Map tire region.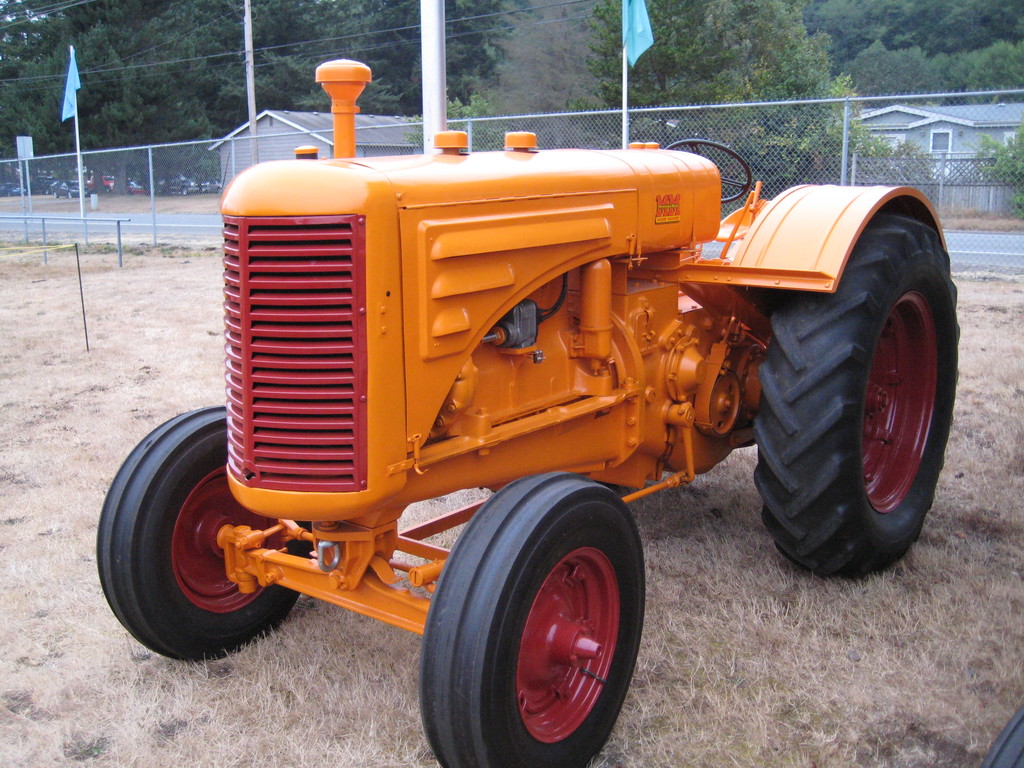
Mapped to x1=747 y1=195 x2=961 y2=583.
